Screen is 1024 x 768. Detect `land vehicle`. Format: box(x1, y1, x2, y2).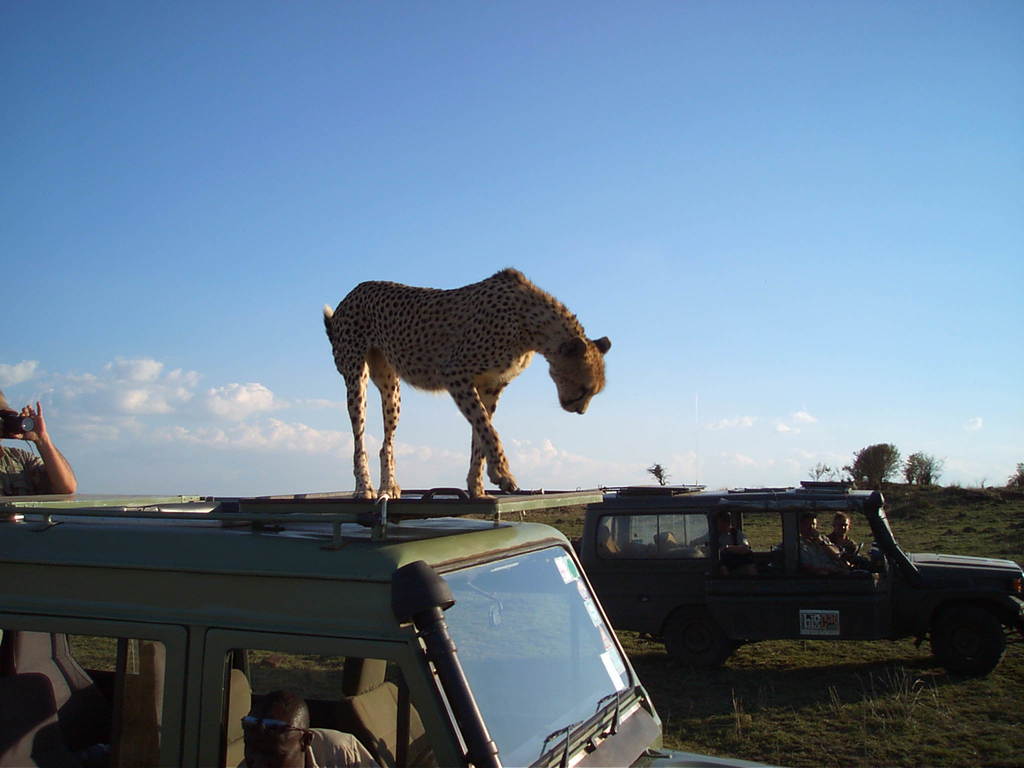
box(571, 481, 1023, 673).
